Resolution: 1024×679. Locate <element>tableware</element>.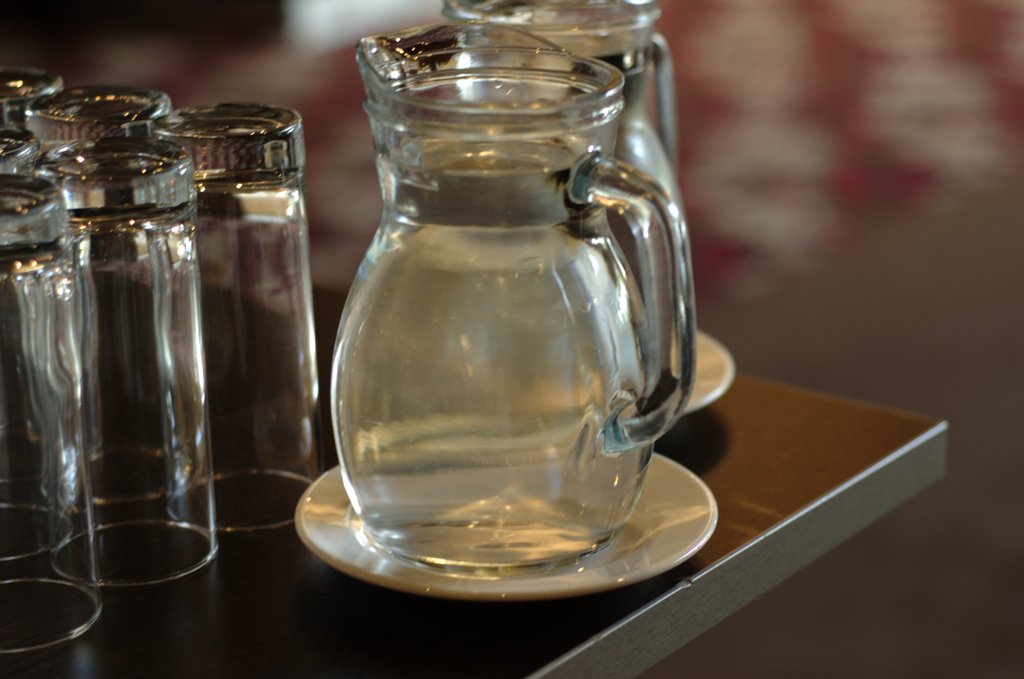
{"left": 671, "top": 332, "right": 735, "bottom": 429}.
